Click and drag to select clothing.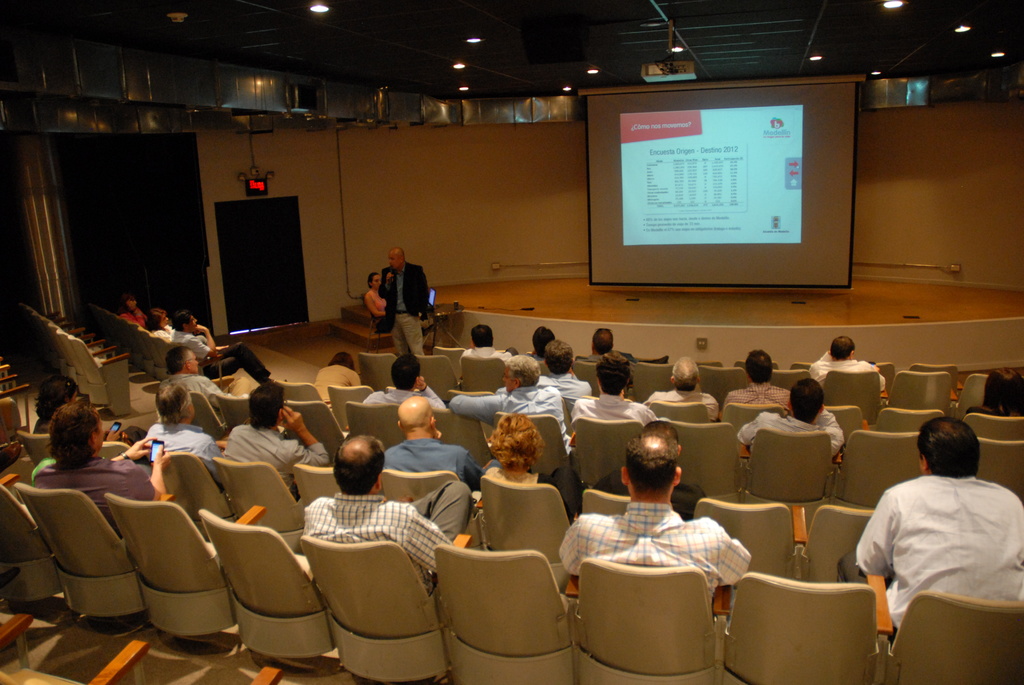
Selection: 145,316,174,342.
